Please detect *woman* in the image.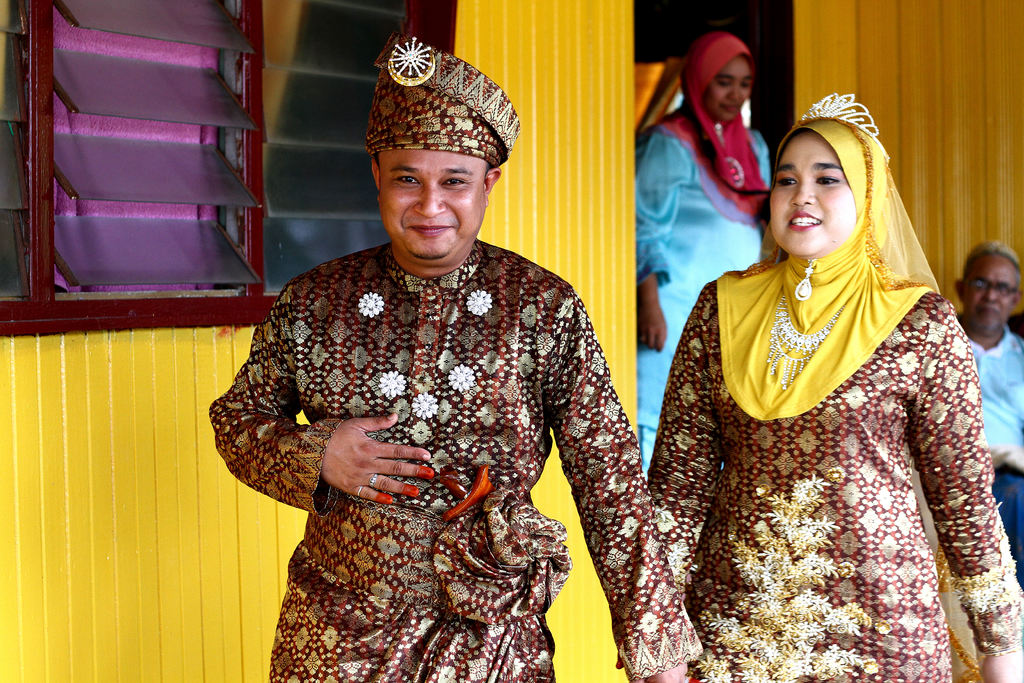
pyautogui.locateOnScreen(625, 76, 1000, 674).
